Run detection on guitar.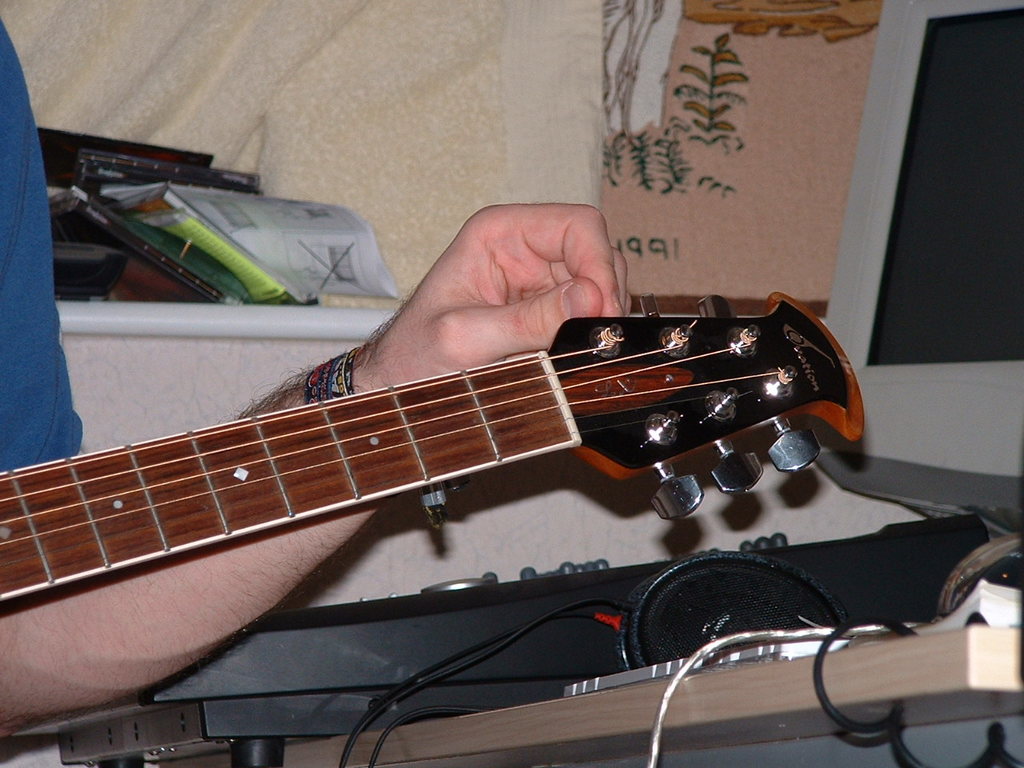
Result: box(31, 242, 879, 642).
